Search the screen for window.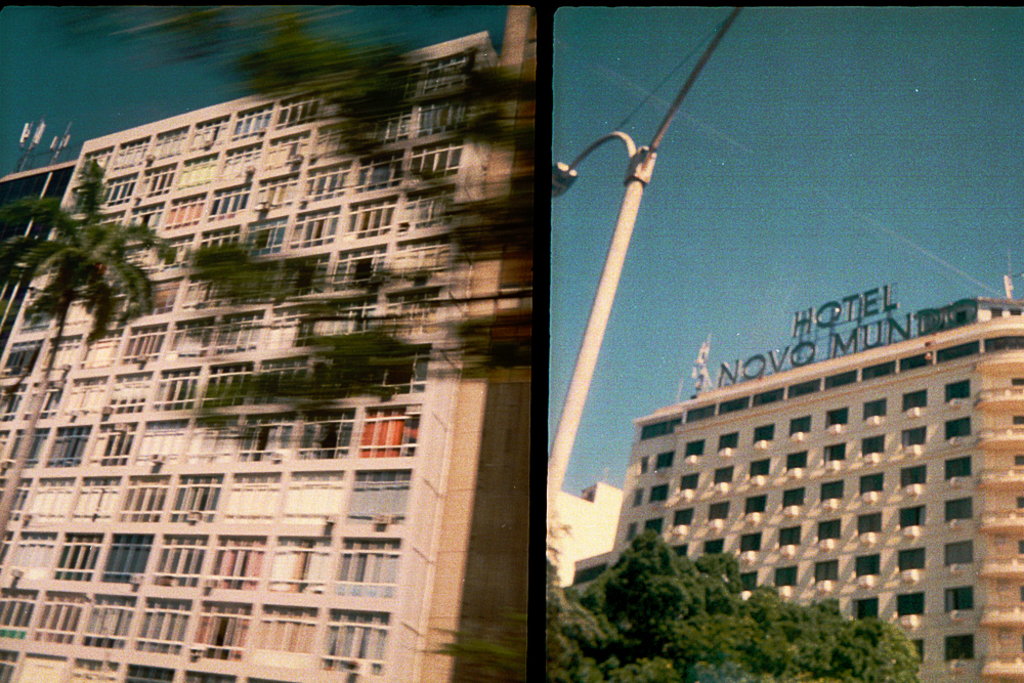
Found at box=[710, 504, 727, 518].
